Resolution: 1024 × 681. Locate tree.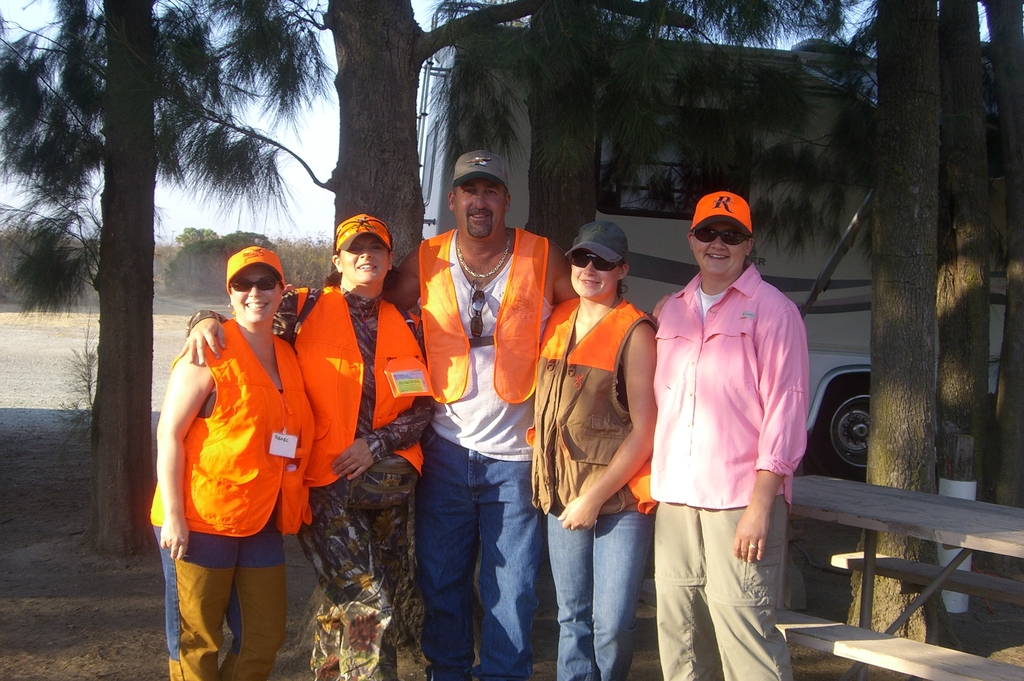
l=937, t=0, r=987, b=506.
